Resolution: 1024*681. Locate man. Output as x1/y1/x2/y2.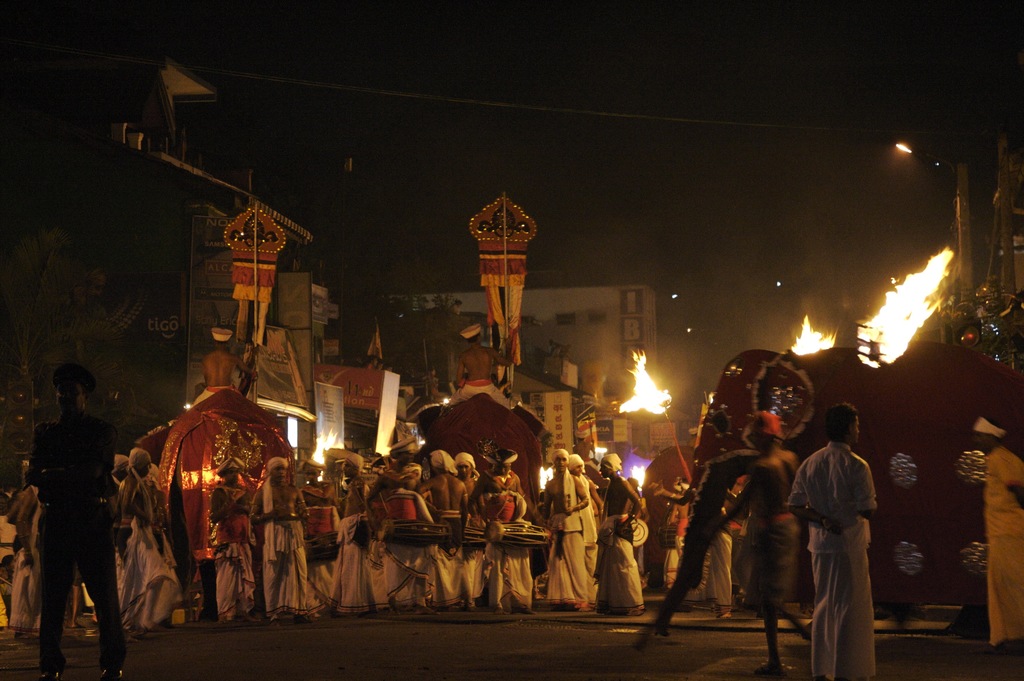
106/444/156/636.
